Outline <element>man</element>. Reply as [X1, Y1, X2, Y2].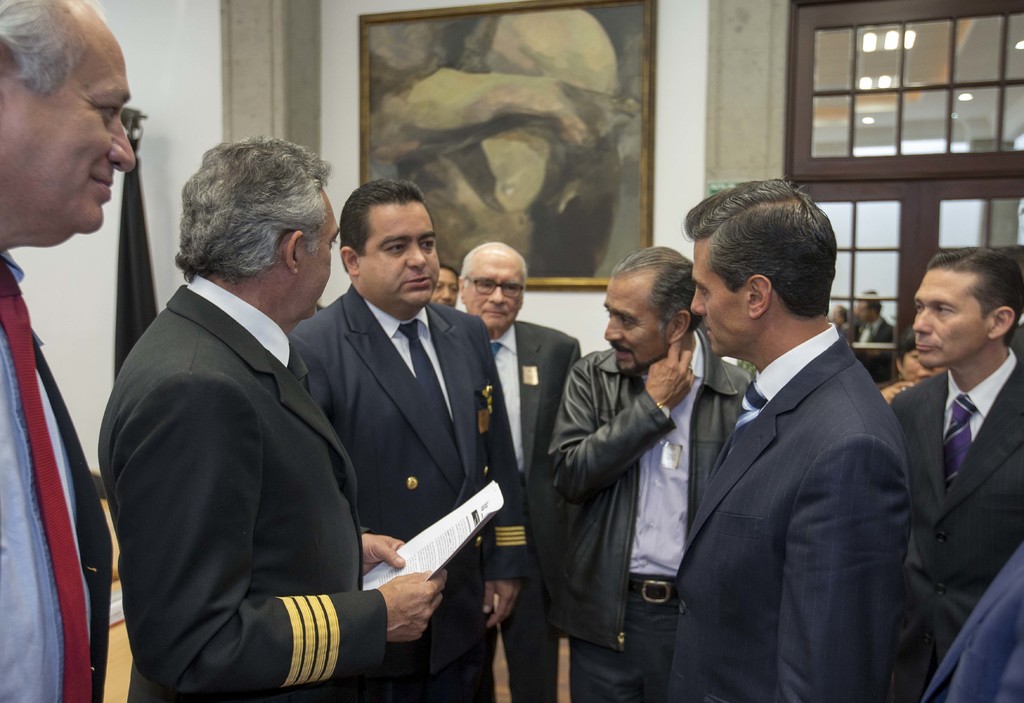
[286, 174, 531, 702].
